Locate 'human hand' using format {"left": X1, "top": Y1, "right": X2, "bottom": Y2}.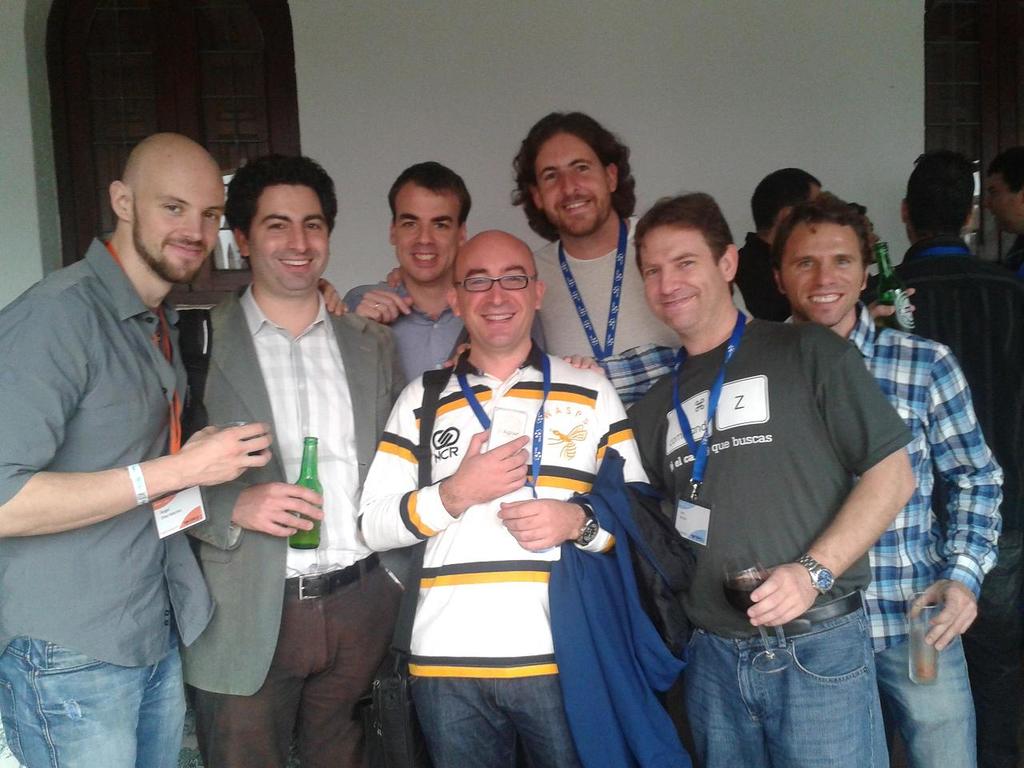
{"left": 495, "top": 495, "right": 578, "bottom": 554}.
